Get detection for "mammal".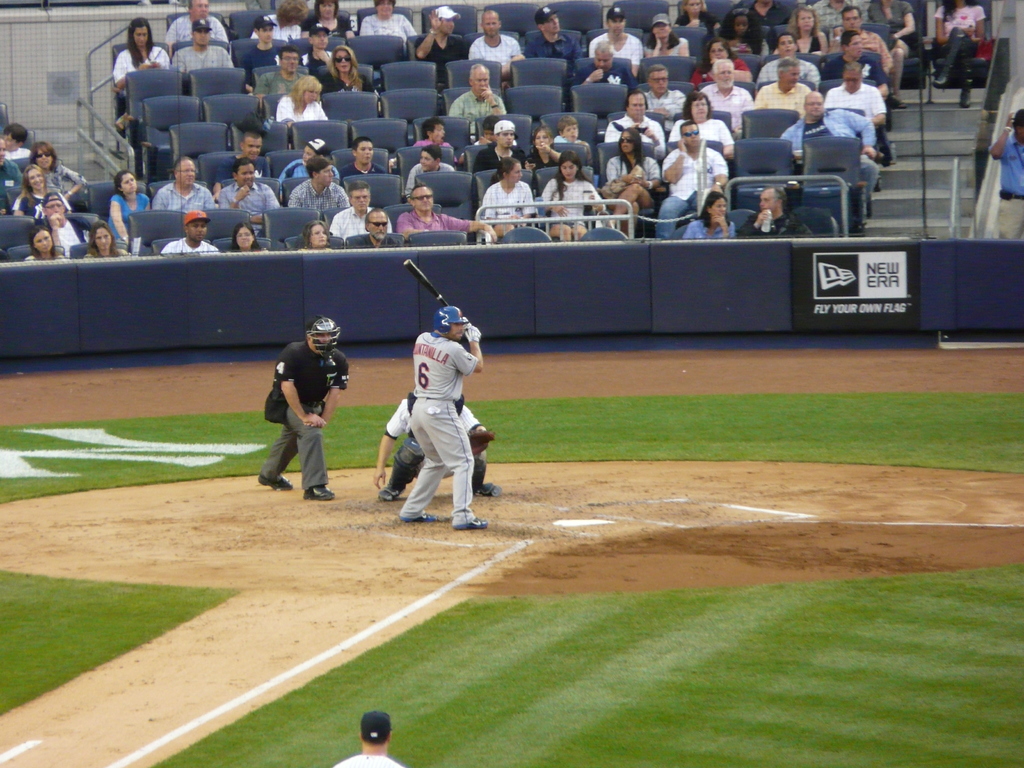
Detection: rect(104, 168, 151, 255).
